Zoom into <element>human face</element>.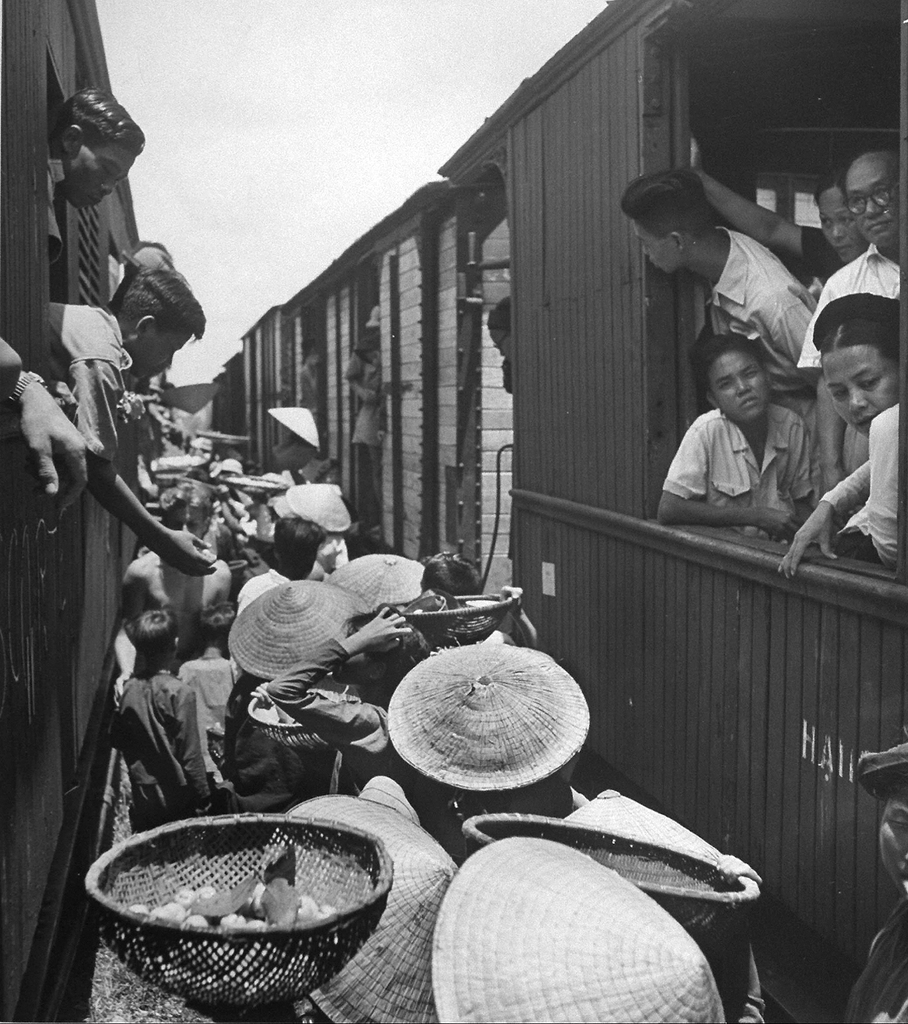
Zoom target: (x1=712, y1=349, x2=765, y2=424).
